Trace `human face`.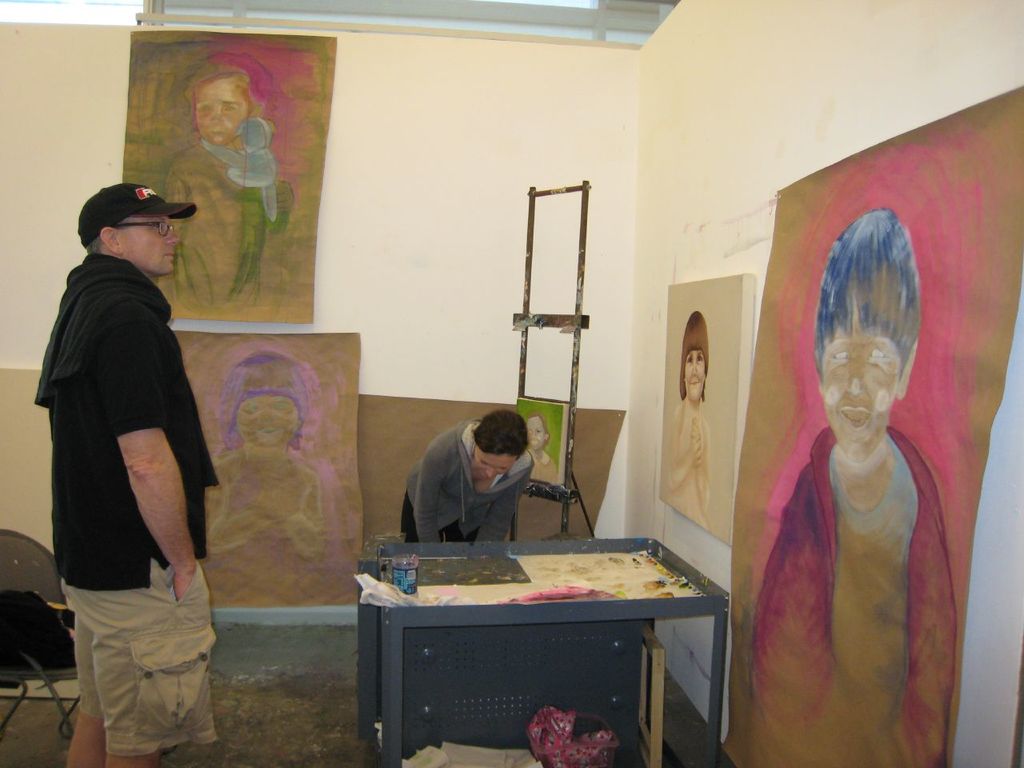
Traced to [x1=118, y1=212, x2=178, y2=274].
